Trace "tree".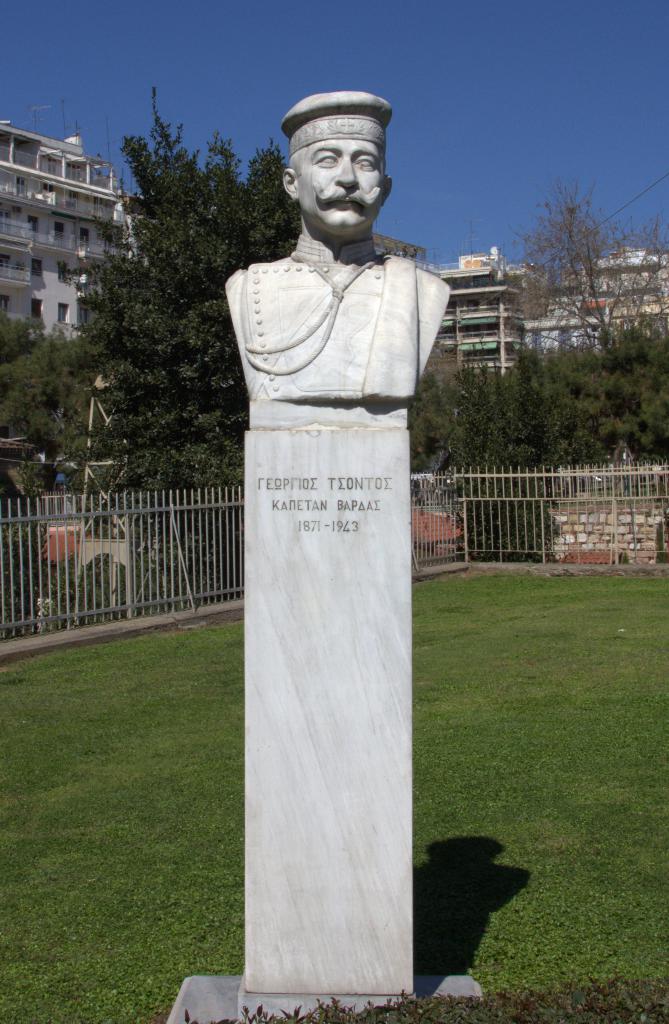
Traced to x1=82, y1=90, x2=300, y2=497.
